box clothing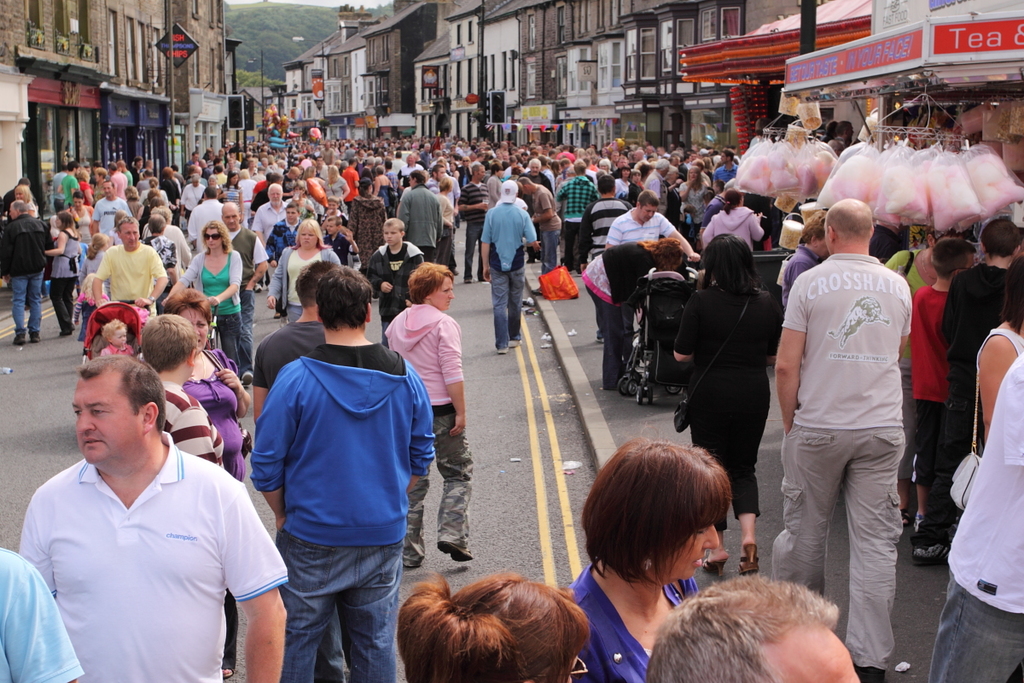
[20,427,269,661]
